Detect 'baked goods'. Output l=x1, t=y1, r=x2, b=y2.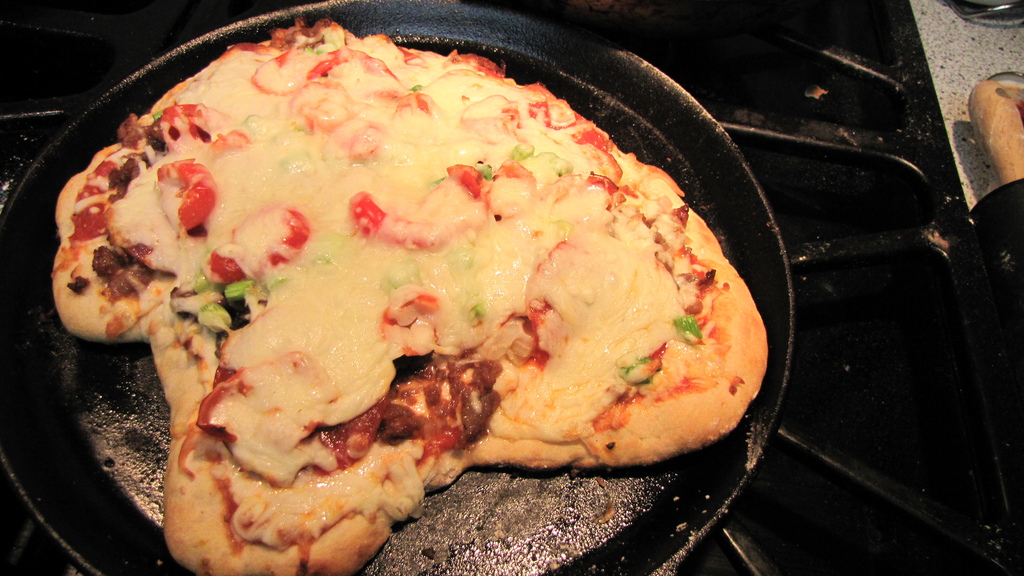
l=50, t=19, r=771, b=575.
